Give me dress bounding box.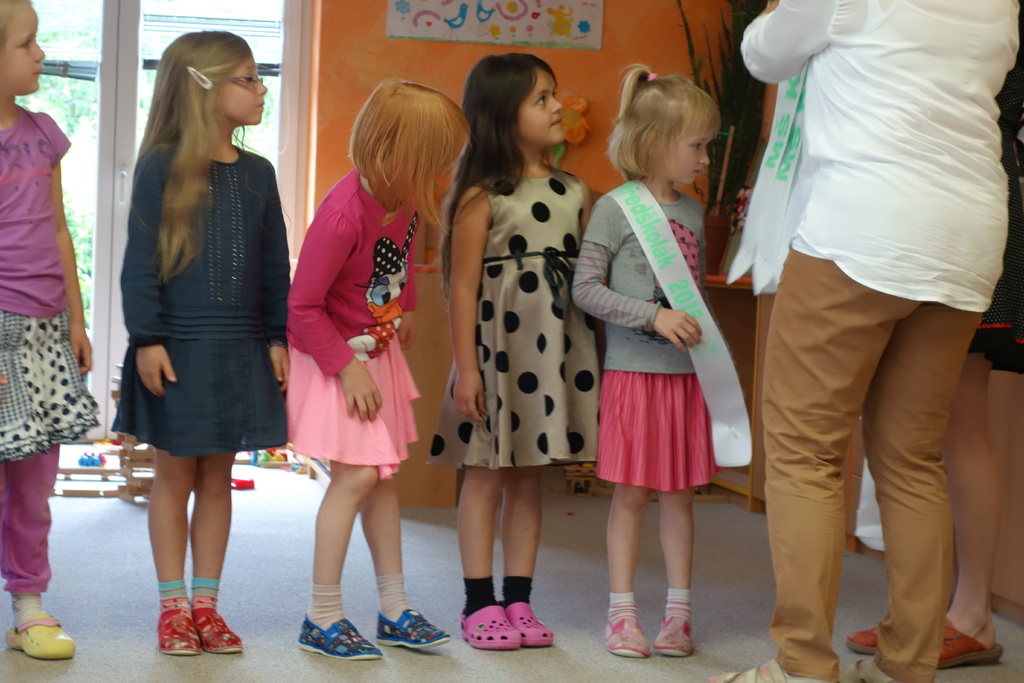
left=292, top=170, right=421, bottom=483.
